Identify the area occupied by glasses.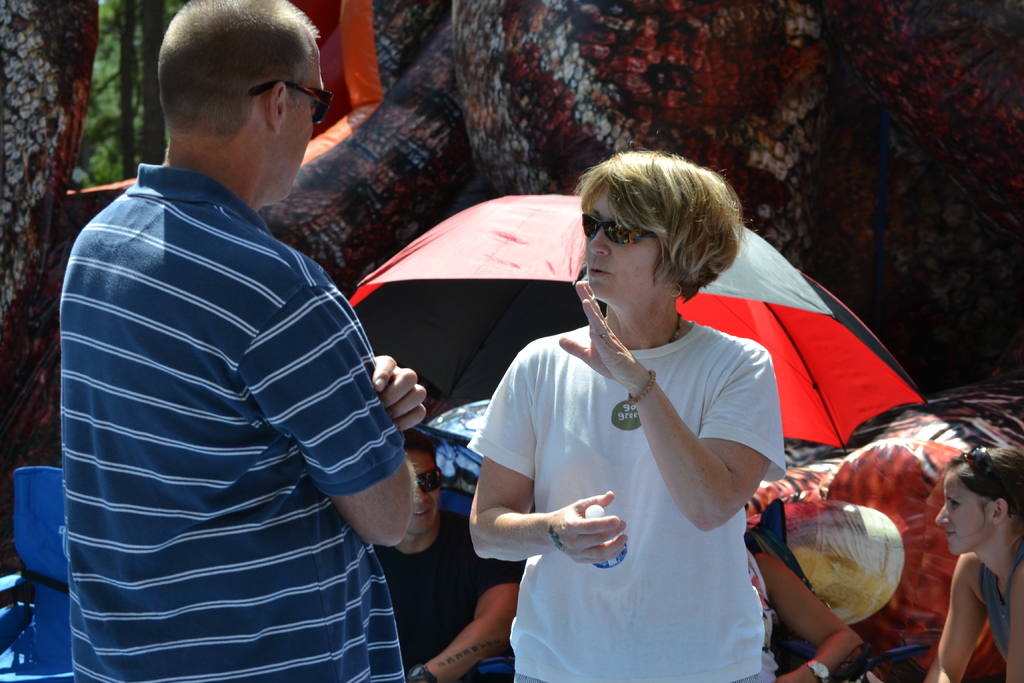
Area: <box>575,208,671,245</box>.
